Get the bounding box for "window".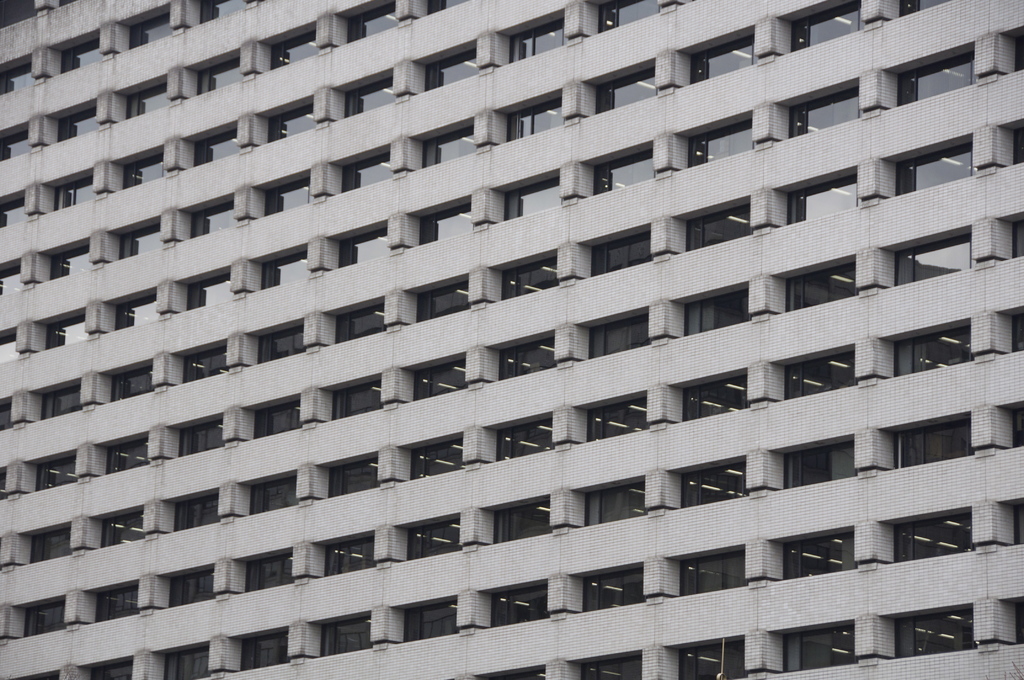
x1=326, y1=448, x2=385, y2=498.
